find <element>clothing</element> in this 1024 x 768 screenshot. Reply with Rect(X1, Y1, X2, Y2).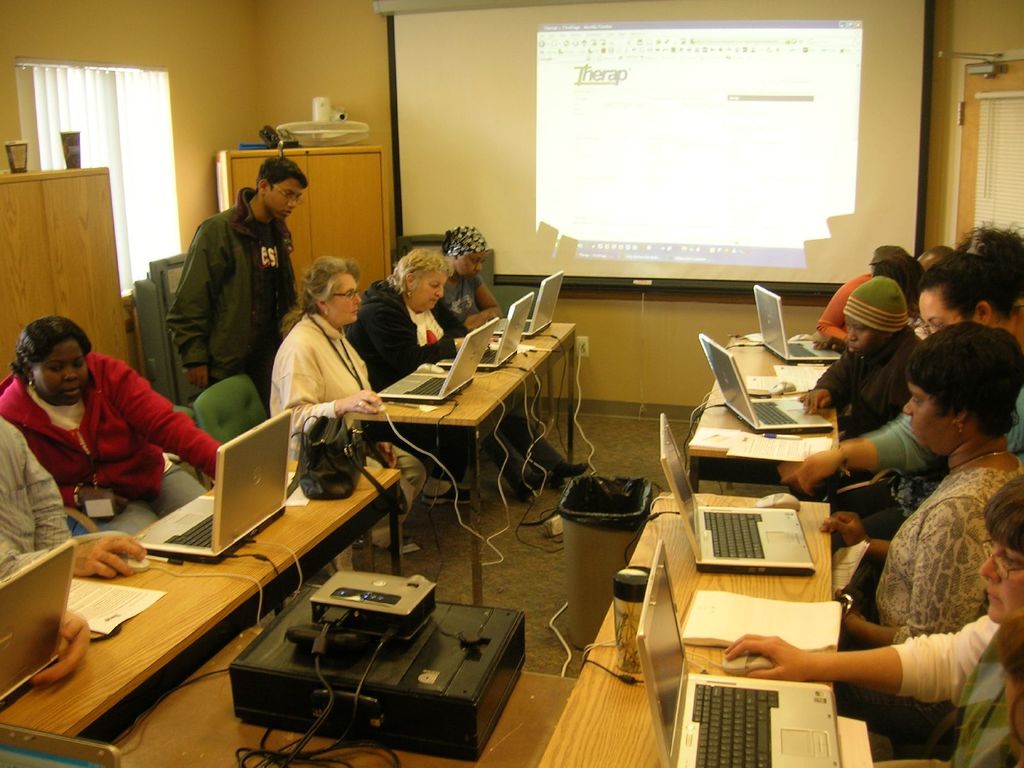
Rect(428, 268, 550, 481).
